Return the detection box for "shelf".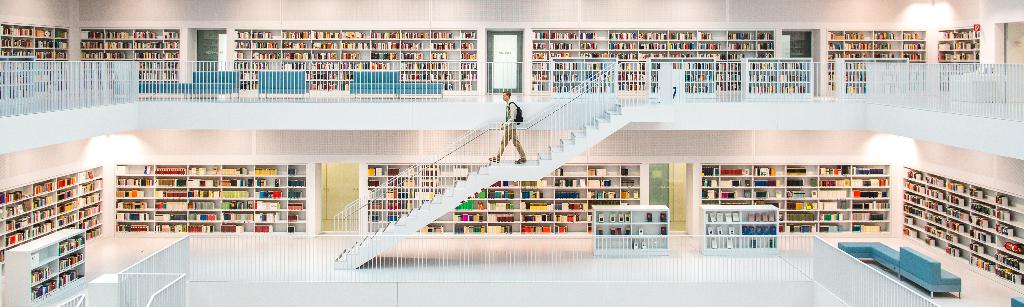
bbox=[493, 201, 503, 215].
